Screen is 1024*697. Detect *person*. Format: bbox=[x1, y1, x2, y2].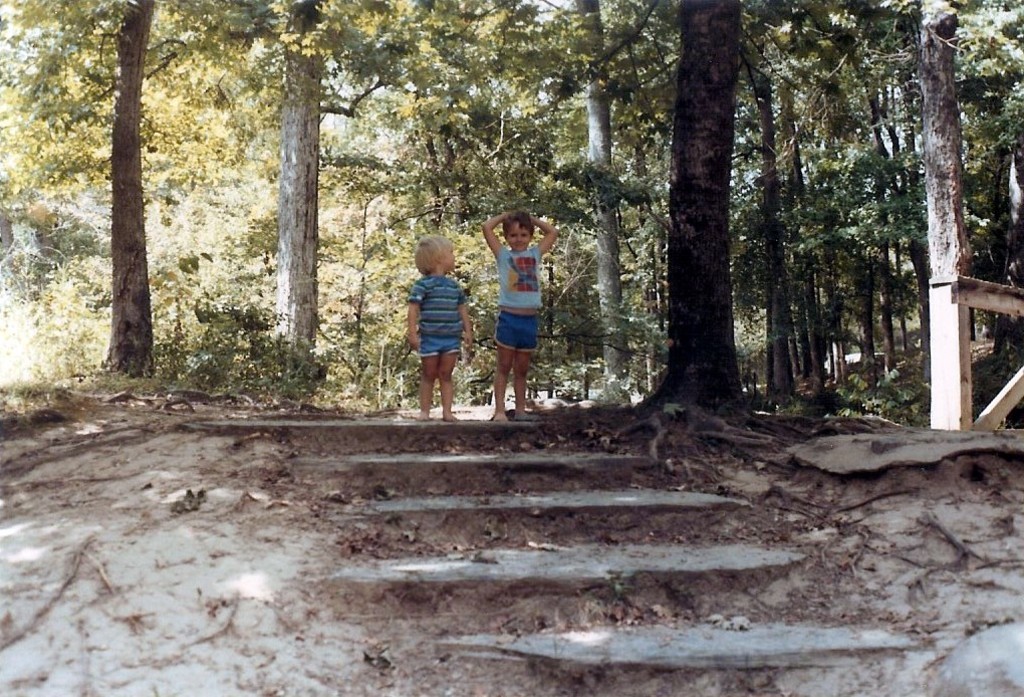
bbox=[481, 213, 555, 419].
